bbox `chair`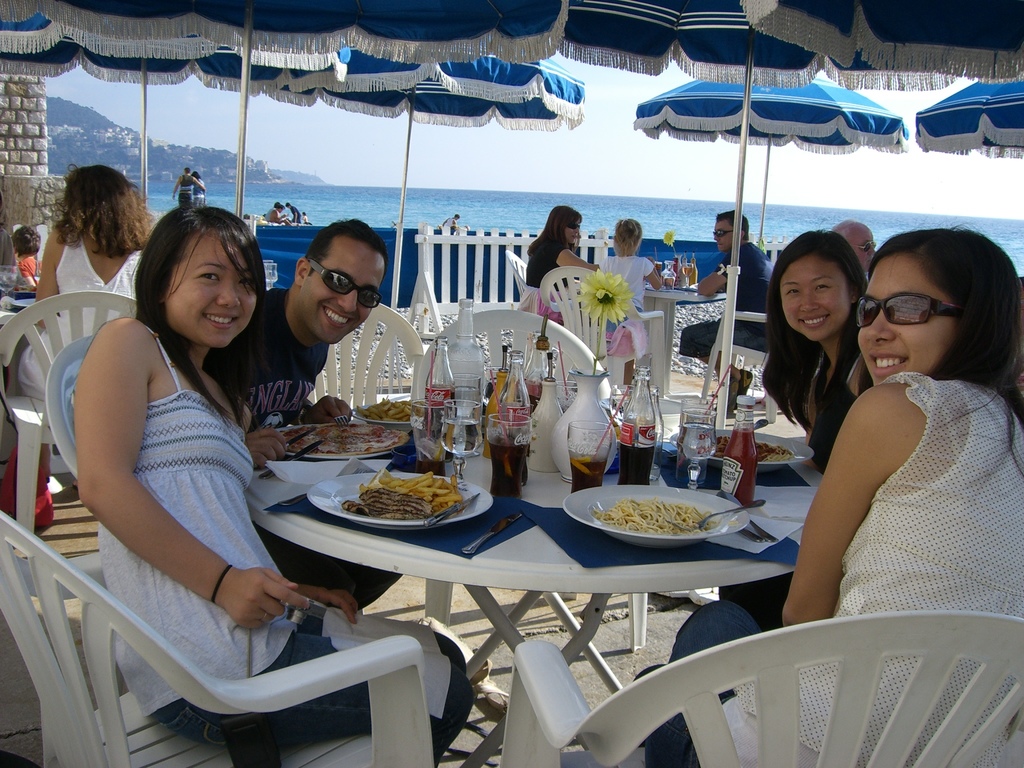
left=308, top=303, right=427, bottom=412
